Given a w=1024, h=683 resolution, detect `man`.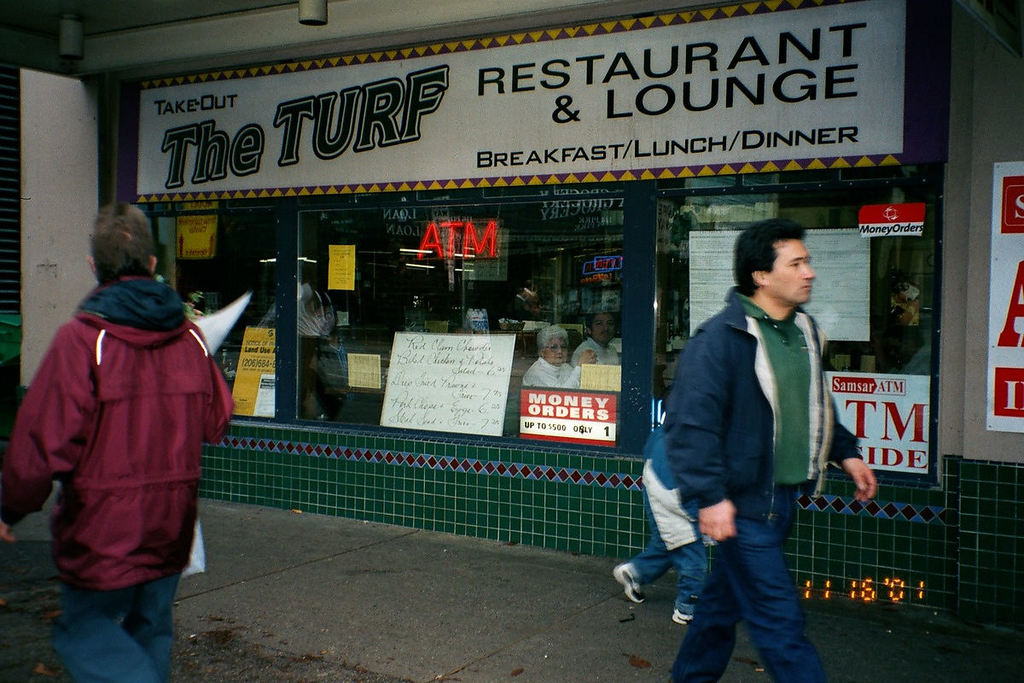
crop(645, 216, 867, 655).
